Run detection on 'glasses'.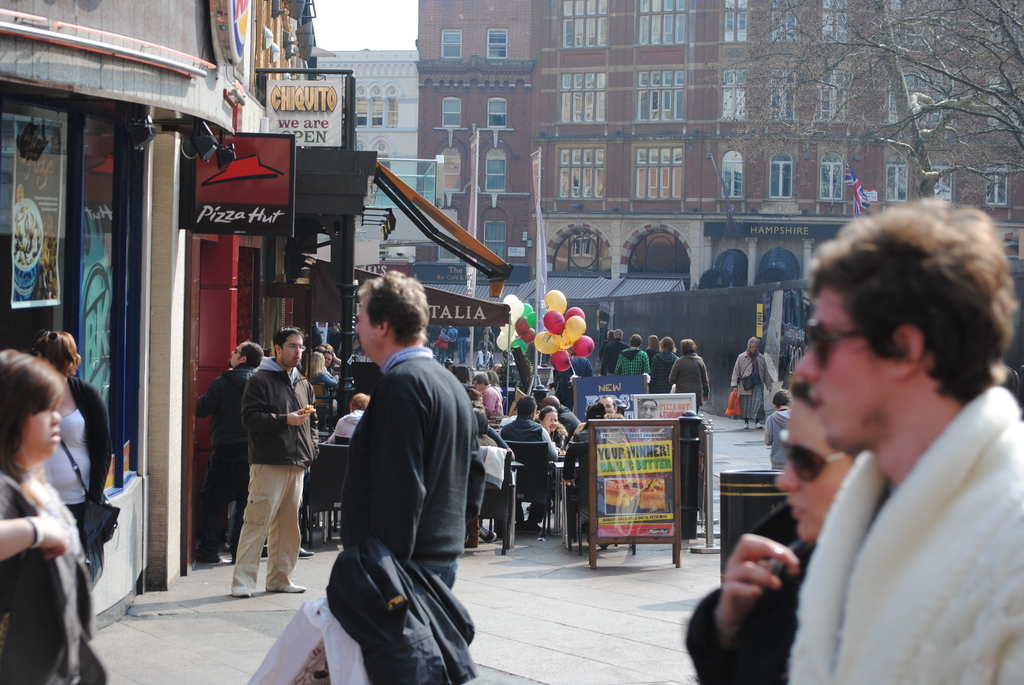
Result: 803 317 868 377.
